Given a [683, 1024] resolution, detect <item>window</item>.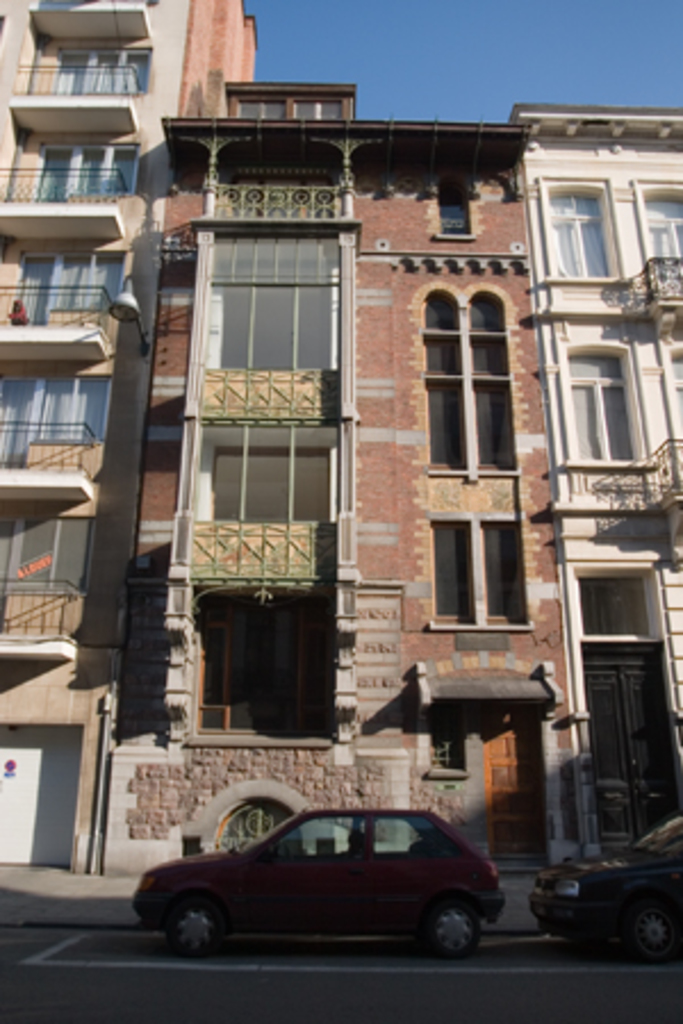
{"x1": 237, "y1": 105, "x2": 287, "y2": 118}.
